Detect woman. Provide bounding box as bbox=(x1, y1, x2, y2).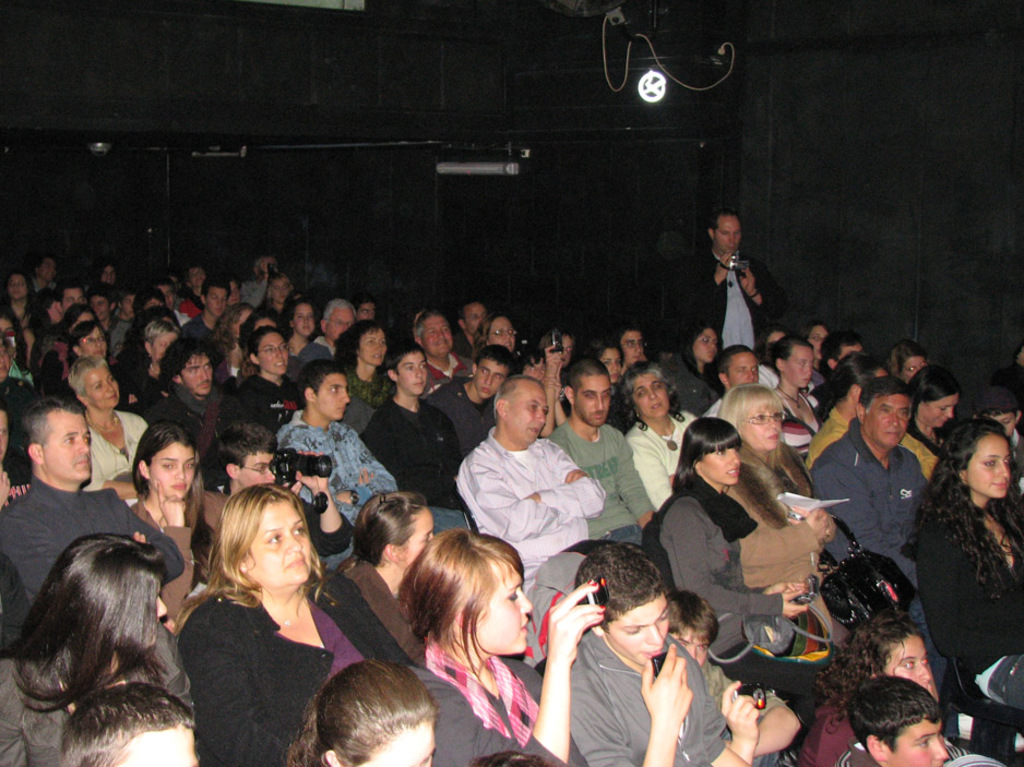
bbox=(0, 526, 194, 766).
